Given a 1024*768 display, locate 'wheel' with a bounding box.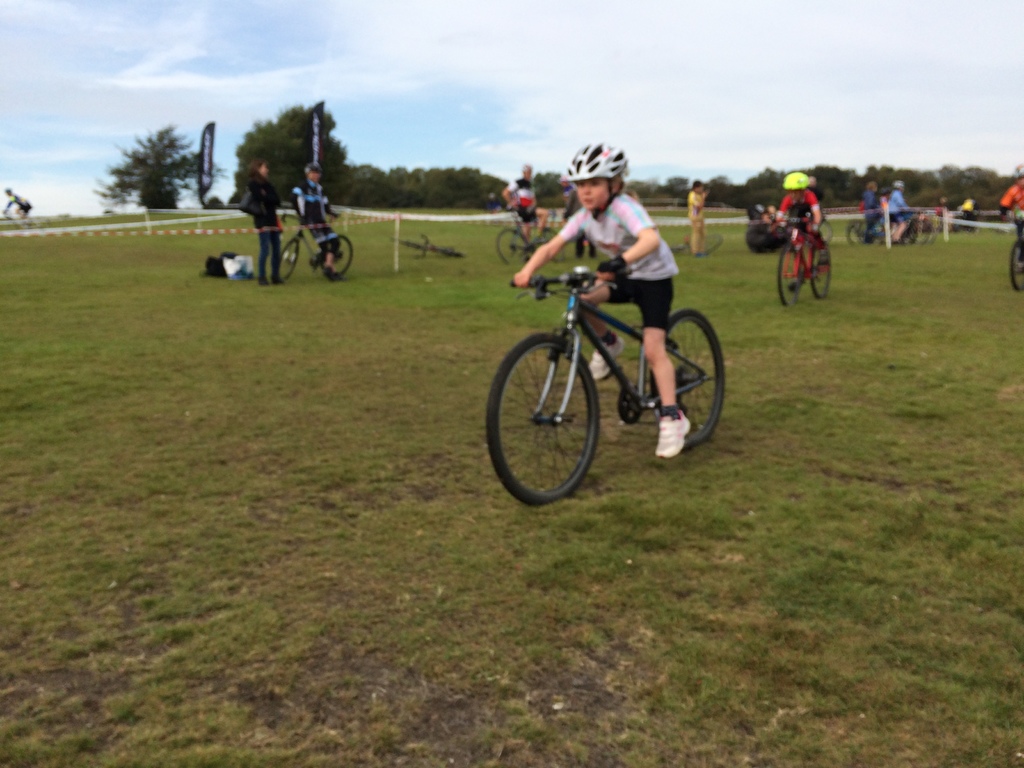
Located: crop(809, 246, 834, 295).
